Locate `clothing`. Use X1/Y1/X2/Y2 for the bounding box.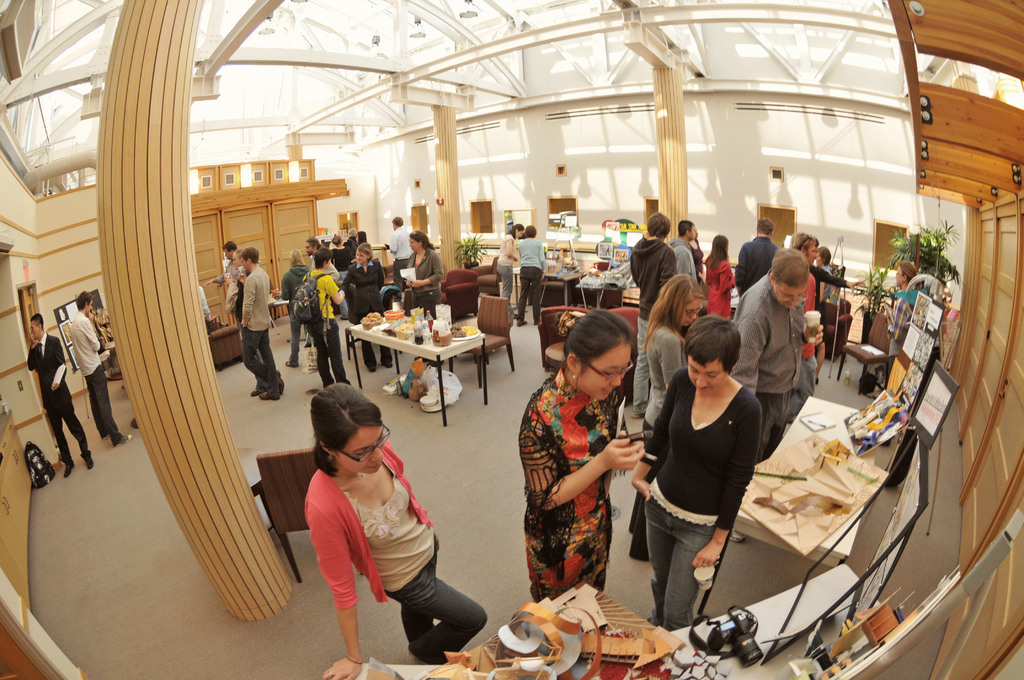
197/285/212/324.
